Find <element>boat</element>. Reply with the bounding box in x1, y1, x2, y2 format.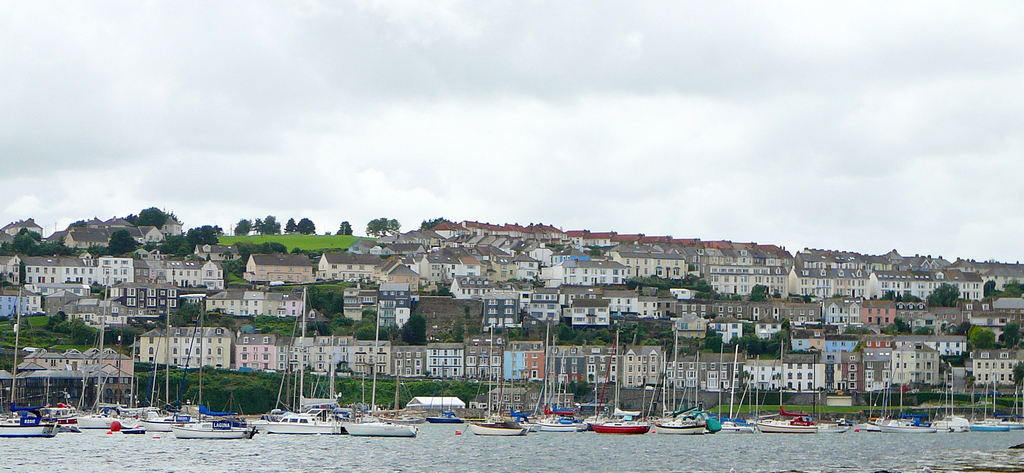
35, 395, 84, 440.
